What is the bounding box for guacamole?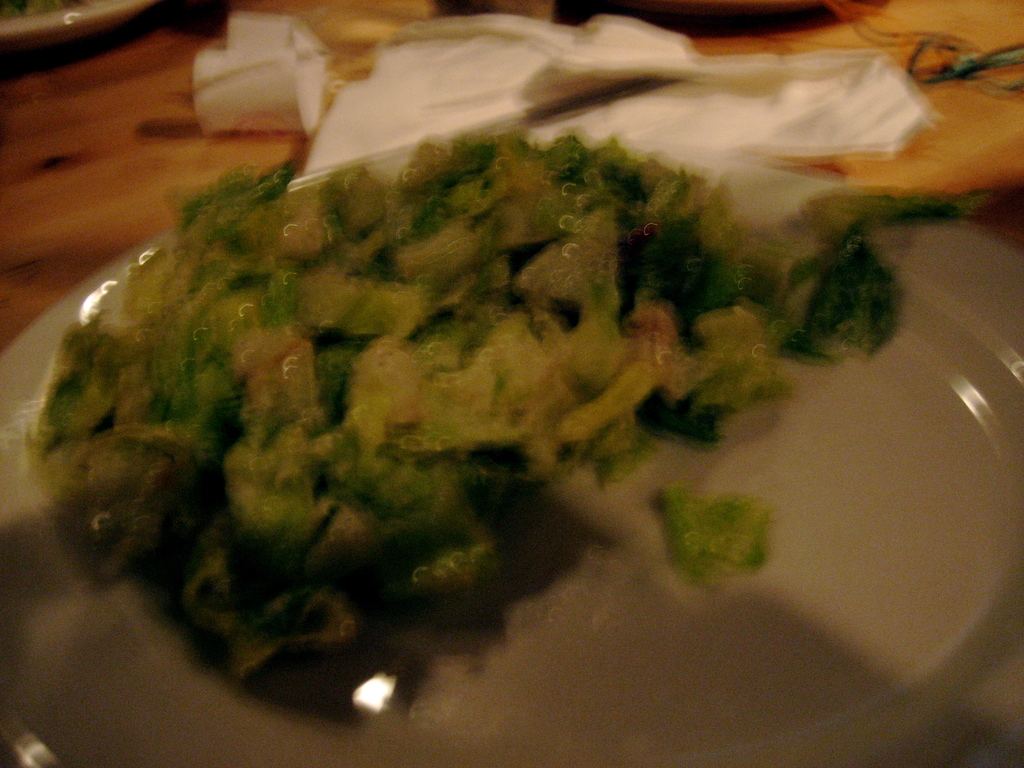
rect(20, 123, 970, 595).
